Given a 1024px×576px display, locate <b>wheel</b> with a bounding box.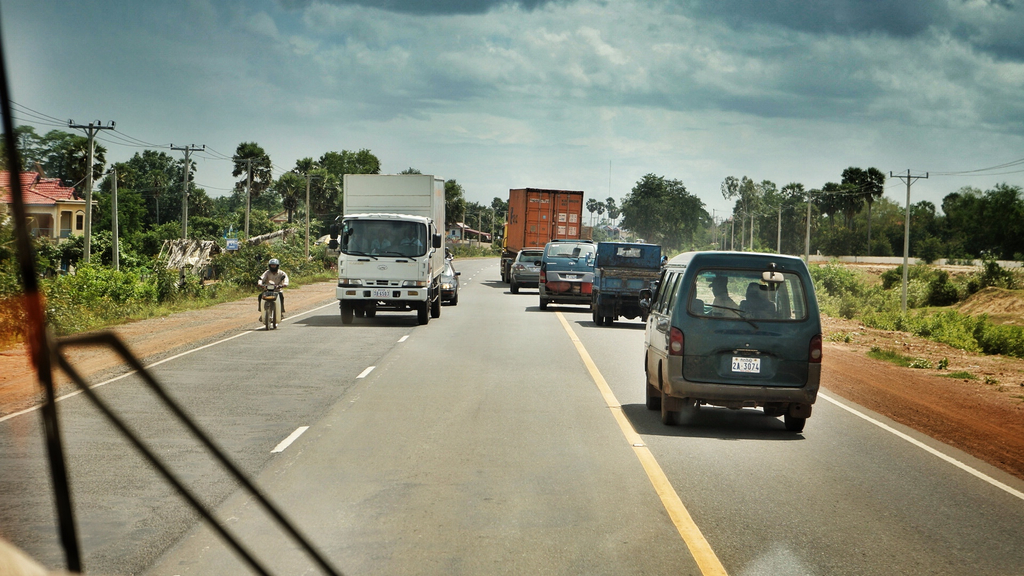
Located: locate(451, 297, 457, 307).
